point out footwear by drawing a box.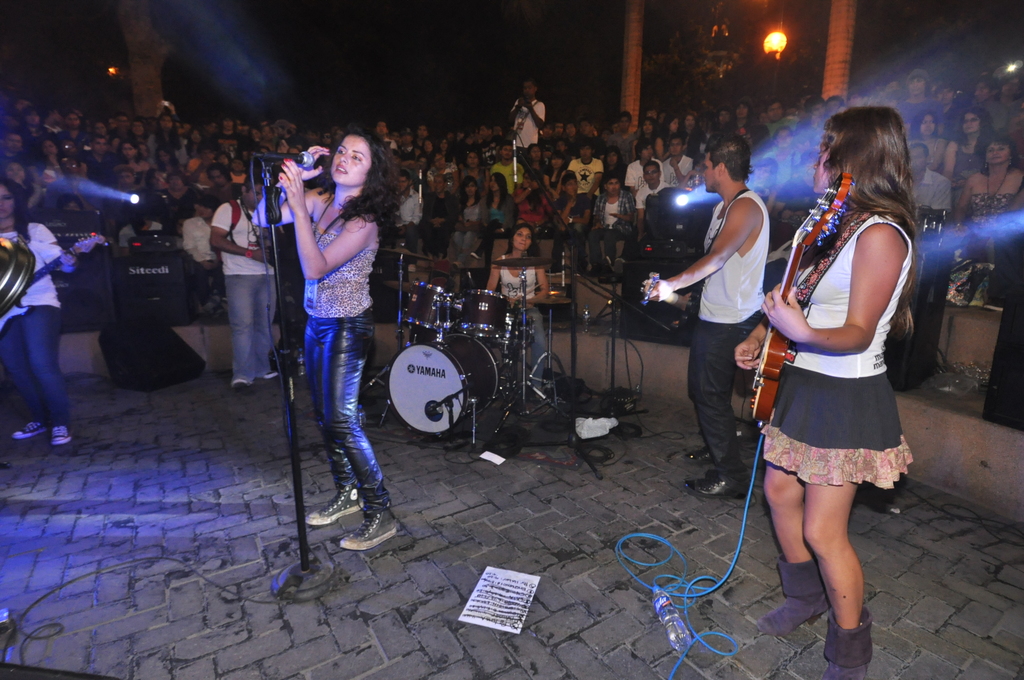
x1=230 y1=376 x2=253 y2=389.
